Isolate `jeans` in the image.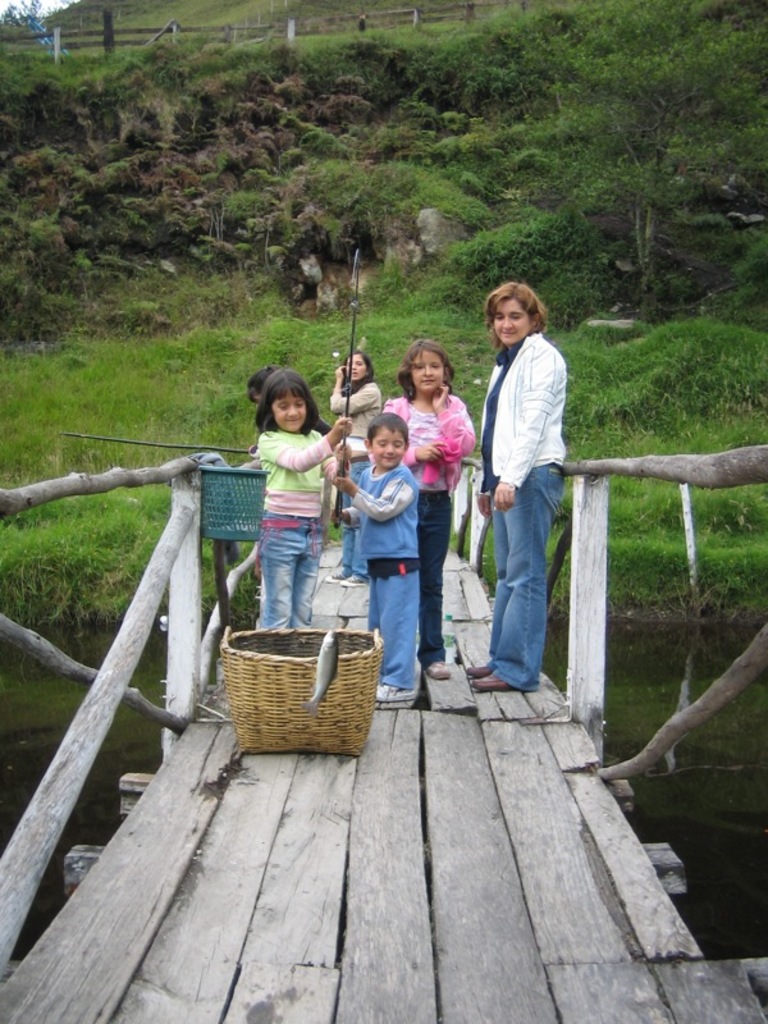
Isolated region: pyautogui.locateOnScreen(484, 461, 568, 708).
